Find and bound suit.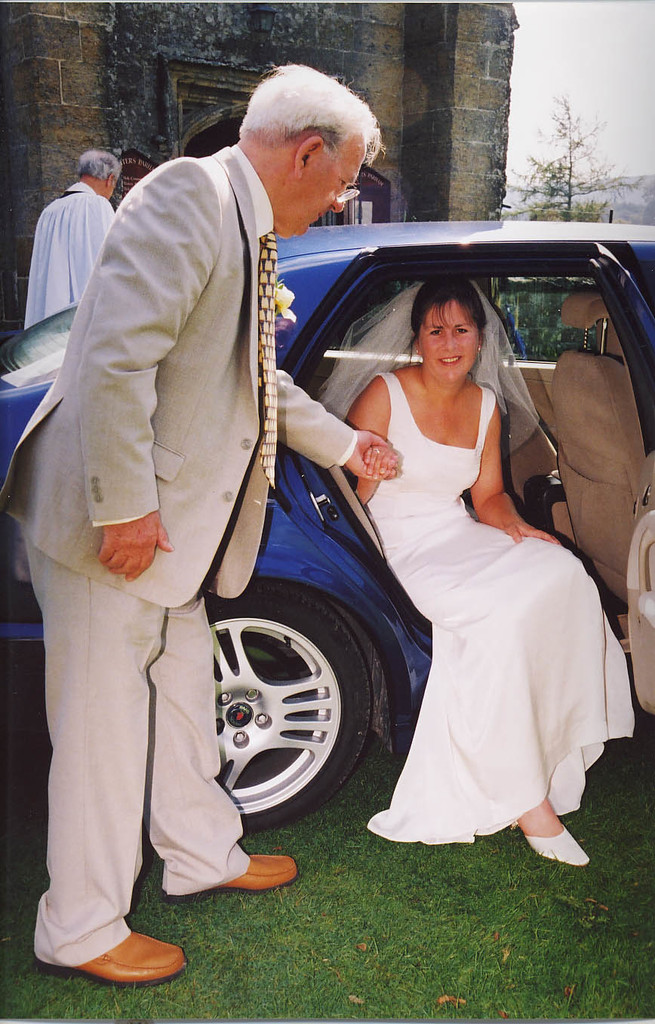
Bound: left=33, top=72, right=316, bottom=963.
